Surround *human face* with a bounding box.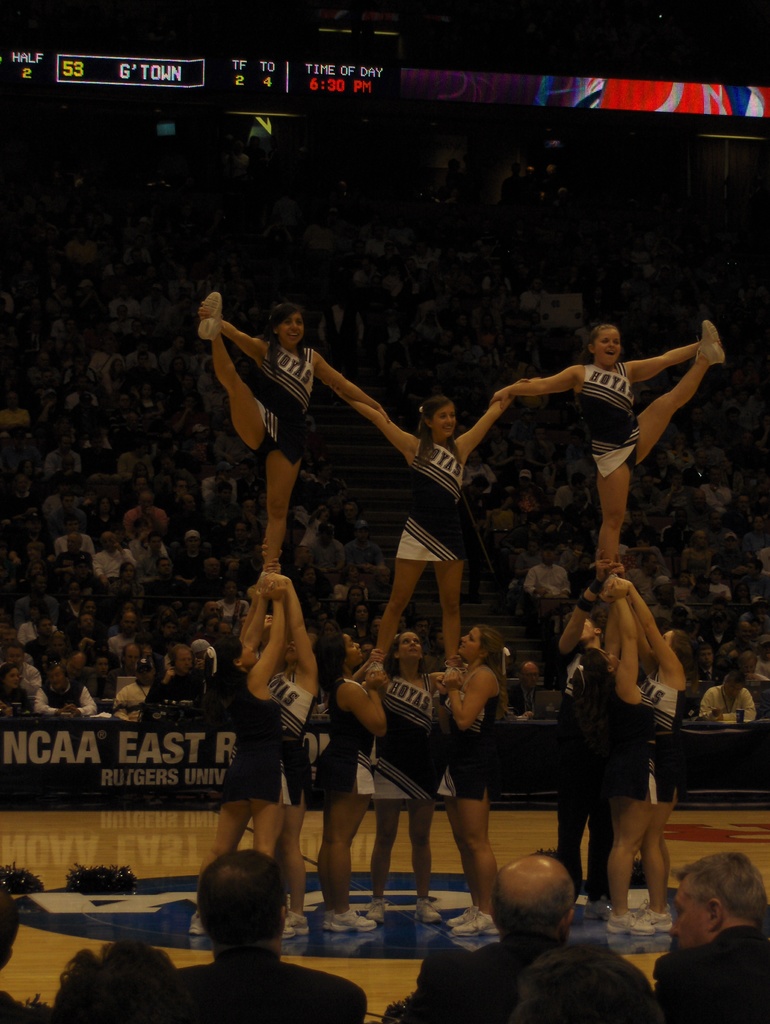
x1=590, y1=317, x2=632, y2=370.
